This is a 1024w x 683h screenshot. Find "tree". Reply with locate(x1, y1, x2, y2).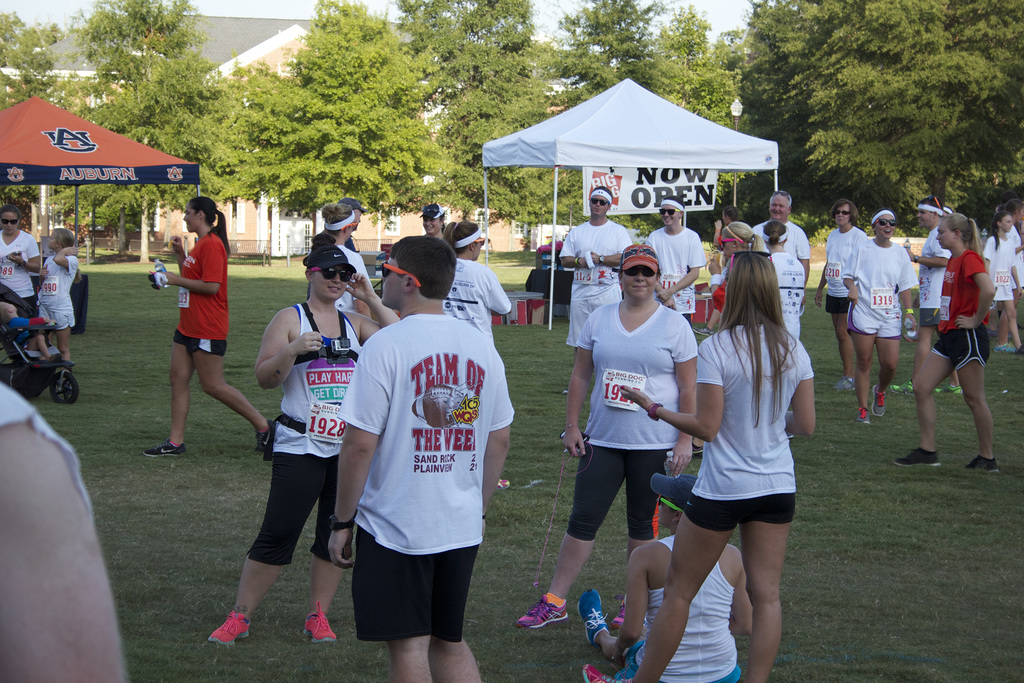
locate(650, 0, 765, 167).
